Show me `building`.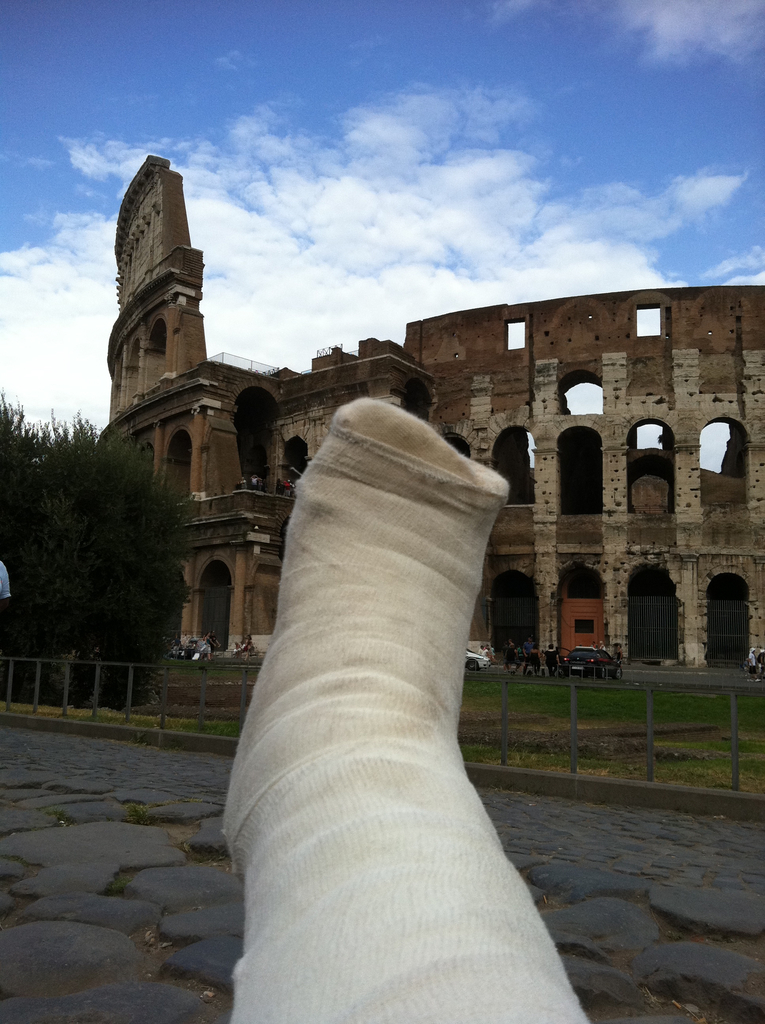
`building` is here: box(99, 157, 764, 668).
